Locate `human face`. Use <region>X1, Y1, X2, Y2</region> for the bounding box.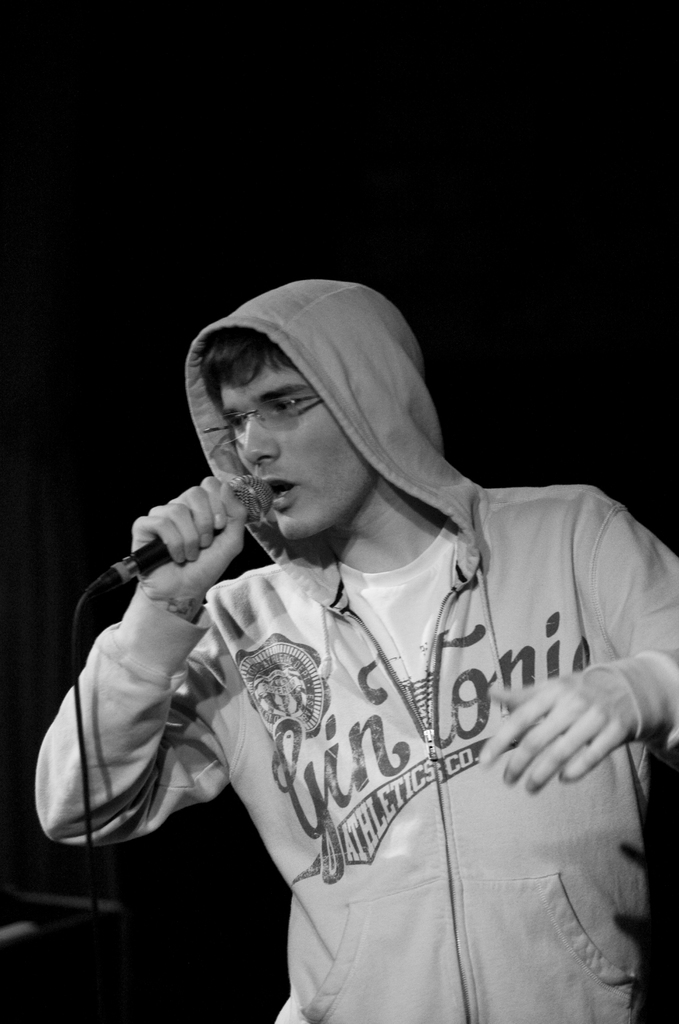
<region>221, 358, 372, 540</region>.
